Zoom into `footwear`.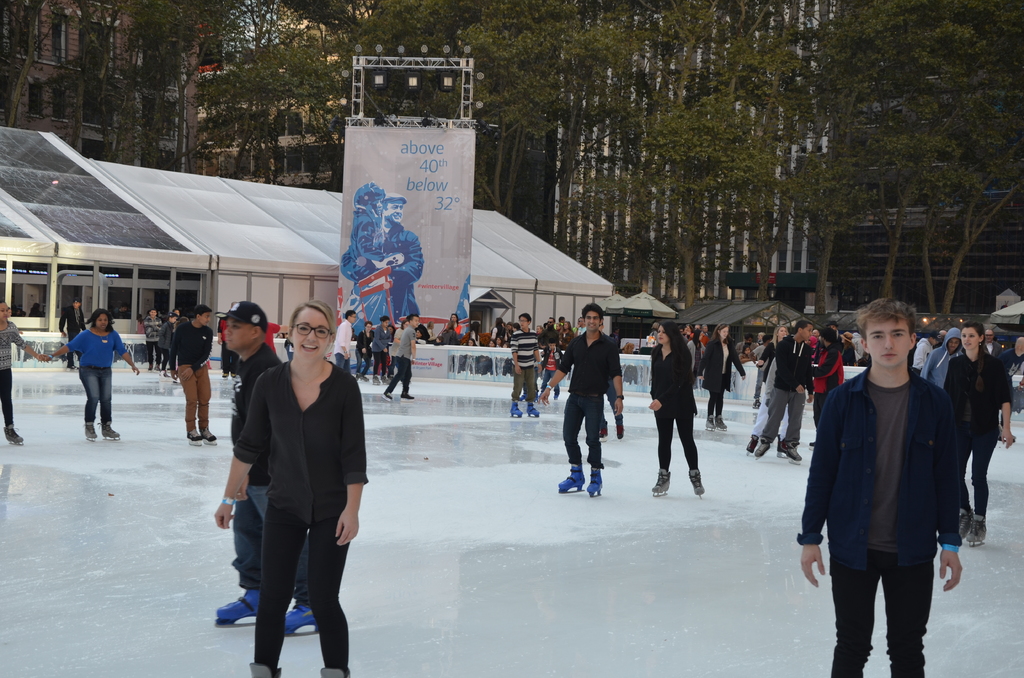
Zoom target: <box>743,437,759,455</box>.
